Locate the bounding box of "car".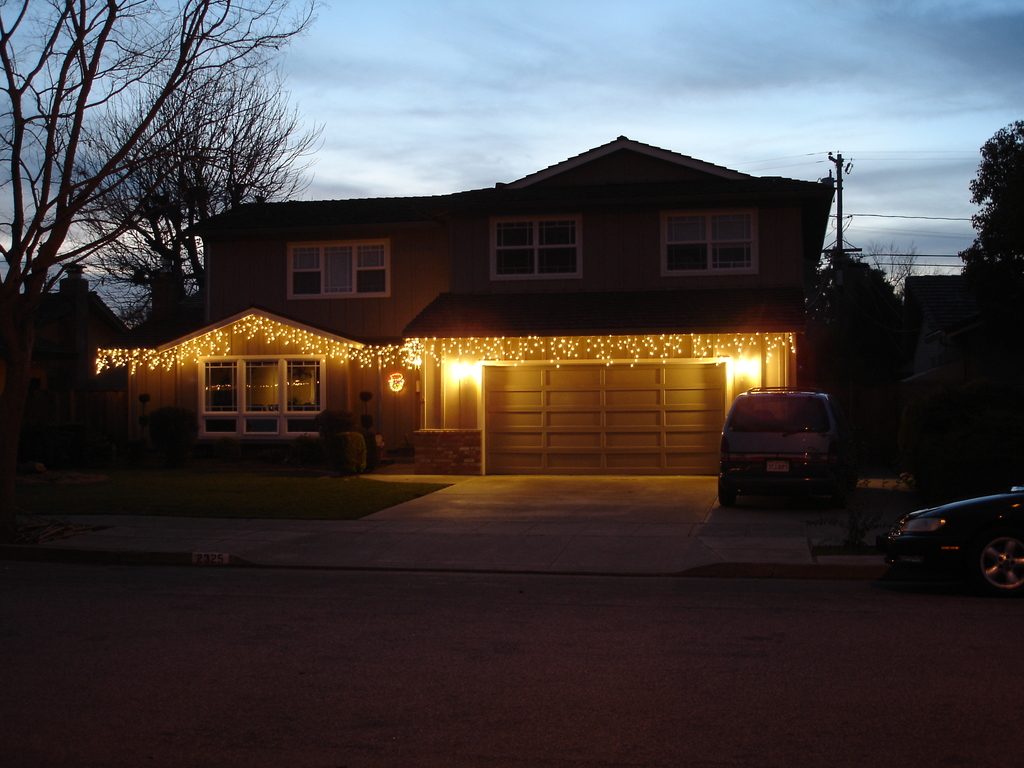
Bounding box: [874,483,1023,595].
